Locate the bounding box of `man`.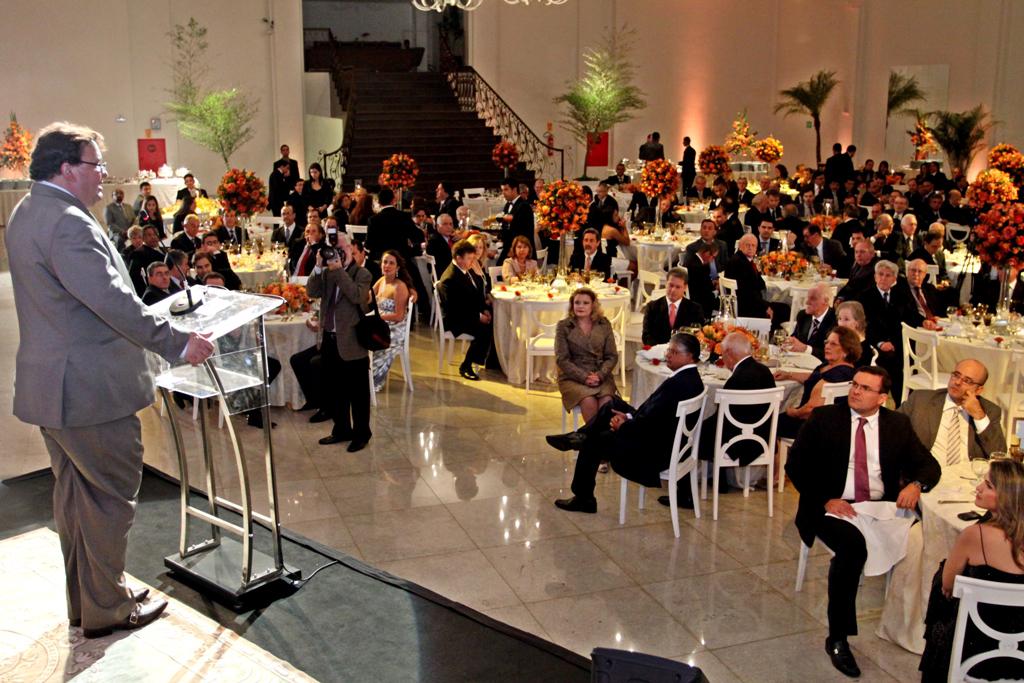
Bounding box: crop(432, 180, 458, 217).
